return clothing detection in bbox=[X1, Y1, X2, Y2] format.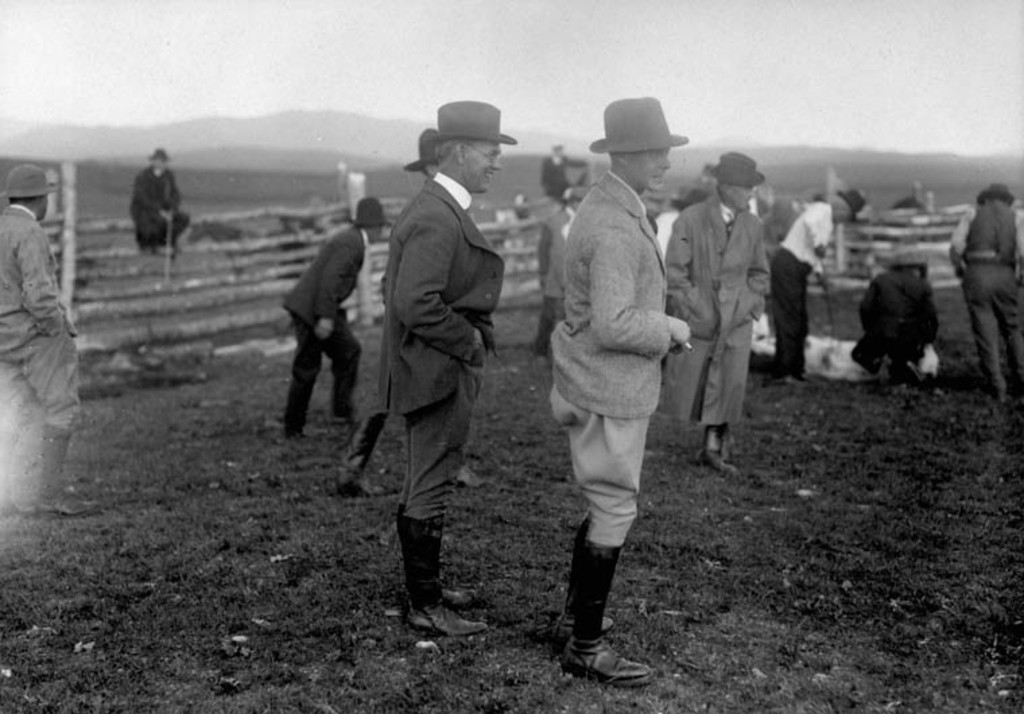
bbox=[0, 195, 84, 438].
